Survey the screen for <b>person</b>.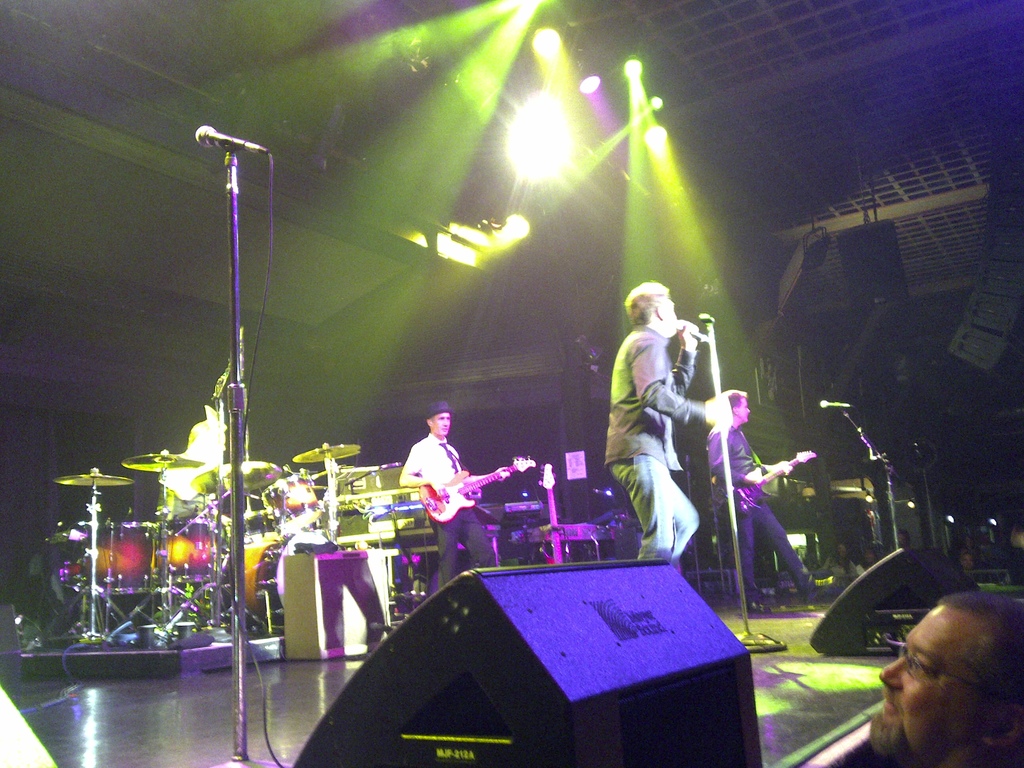
Survey found: 401, 400, 513, 591.
